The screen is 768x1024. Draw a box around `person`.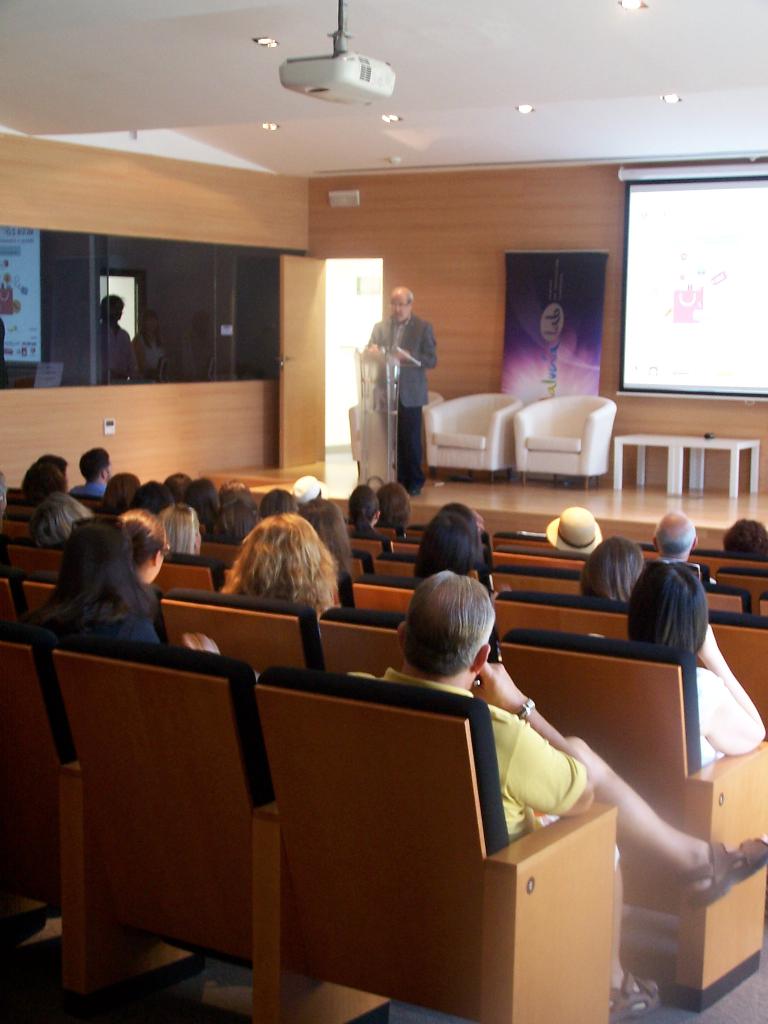
bbox(627, 559, 765, 770).
